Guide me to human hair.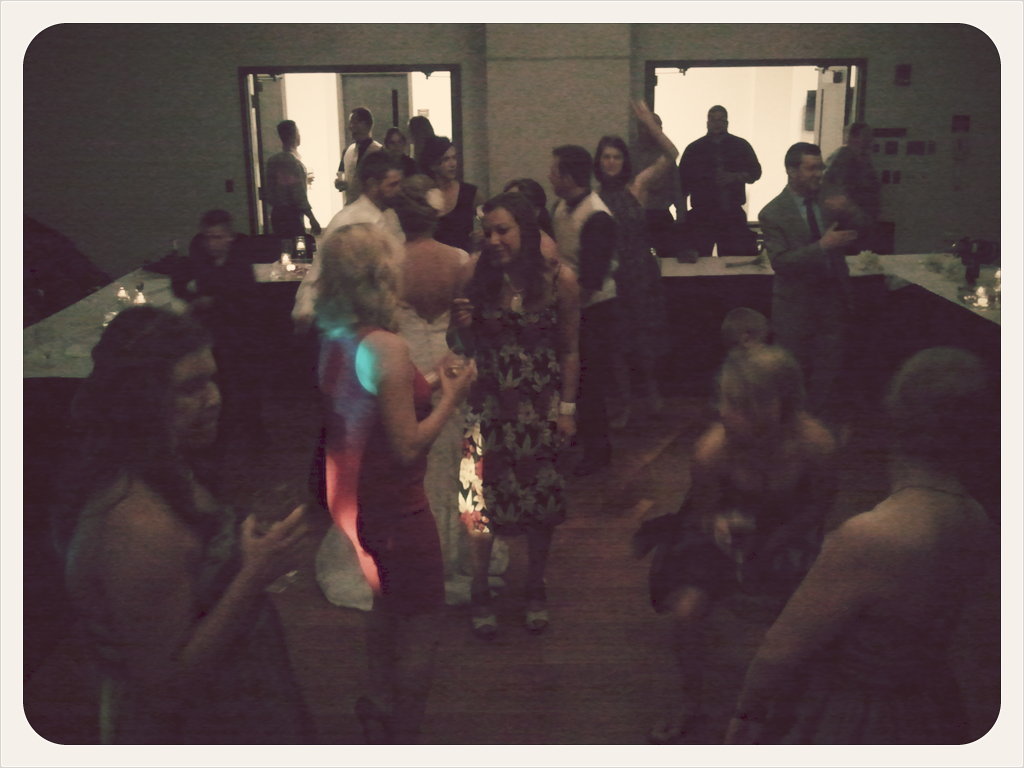
Guidance: pyautogui.locateOnScreen(383, 177, 443, 248).
